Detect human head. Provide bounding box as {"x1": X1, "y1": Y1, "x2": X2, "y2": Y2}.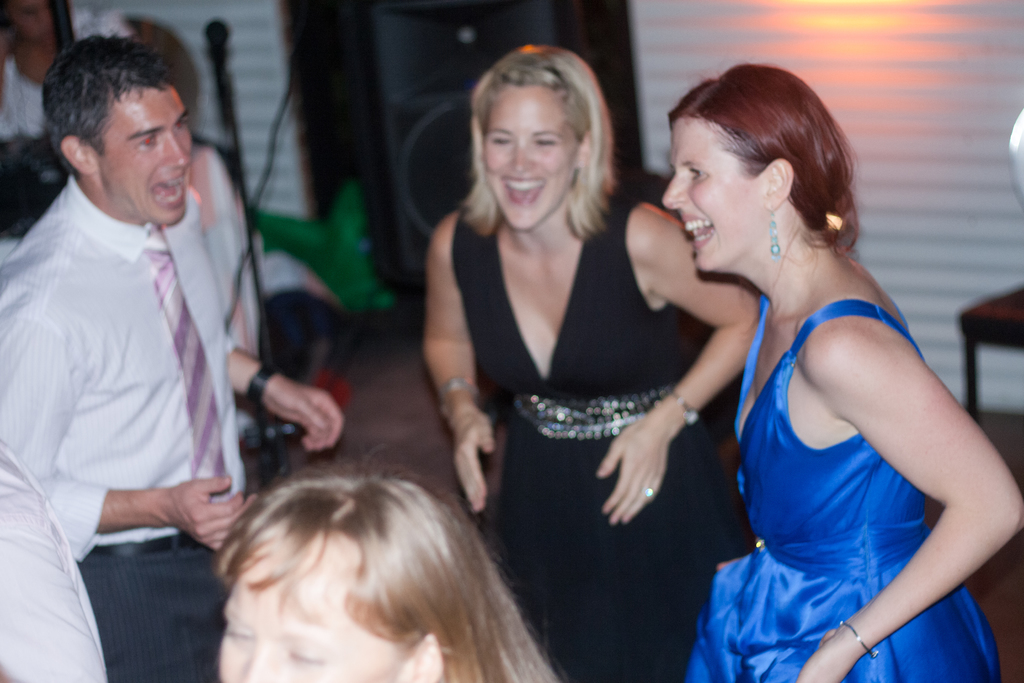
{"x1": 44, "y1": 33, "x2": 195, "y2": 231}.
